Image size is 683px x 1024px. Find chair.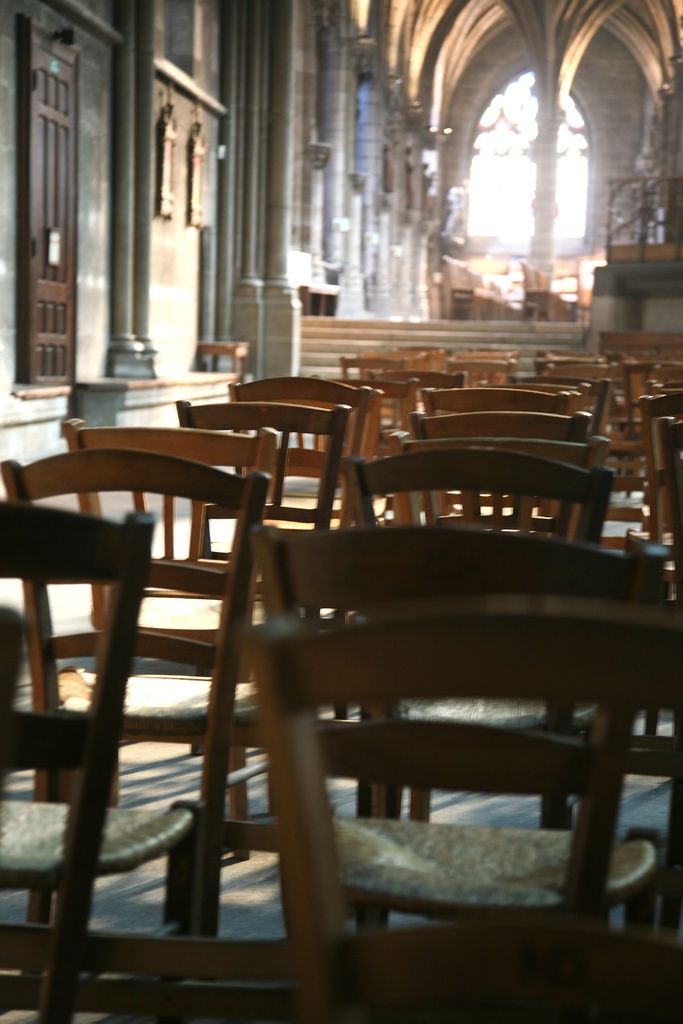
<box>0,492,204,1023</box>.
